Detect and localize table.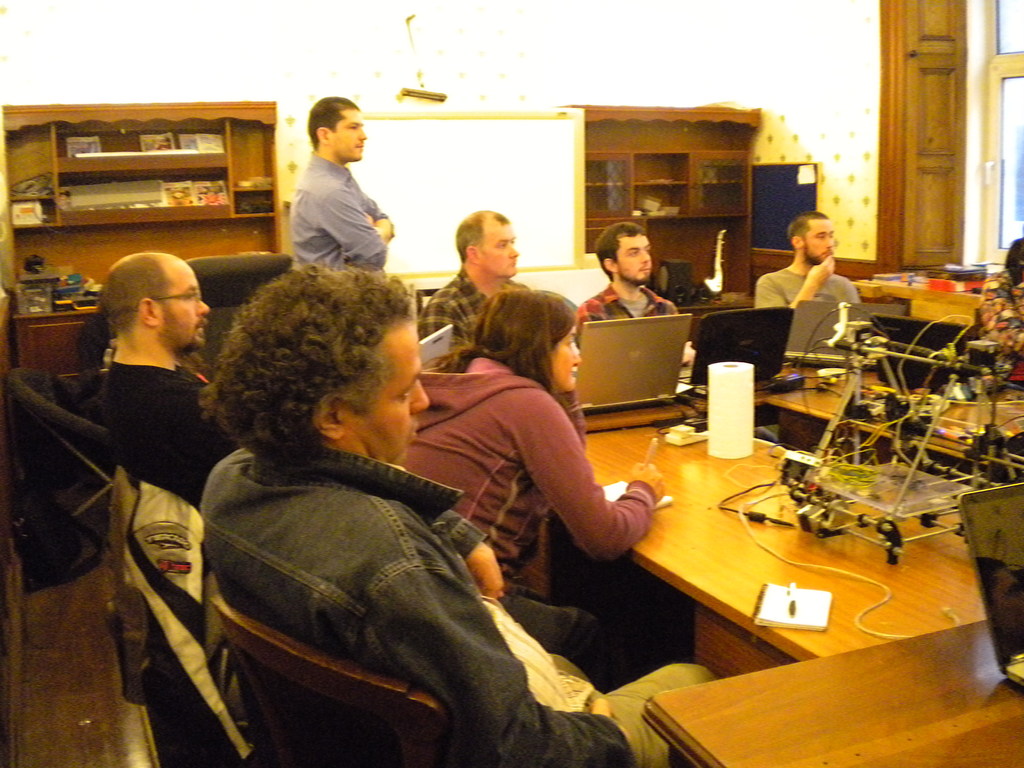
Localized at region(758, 386, 1023, 488).
